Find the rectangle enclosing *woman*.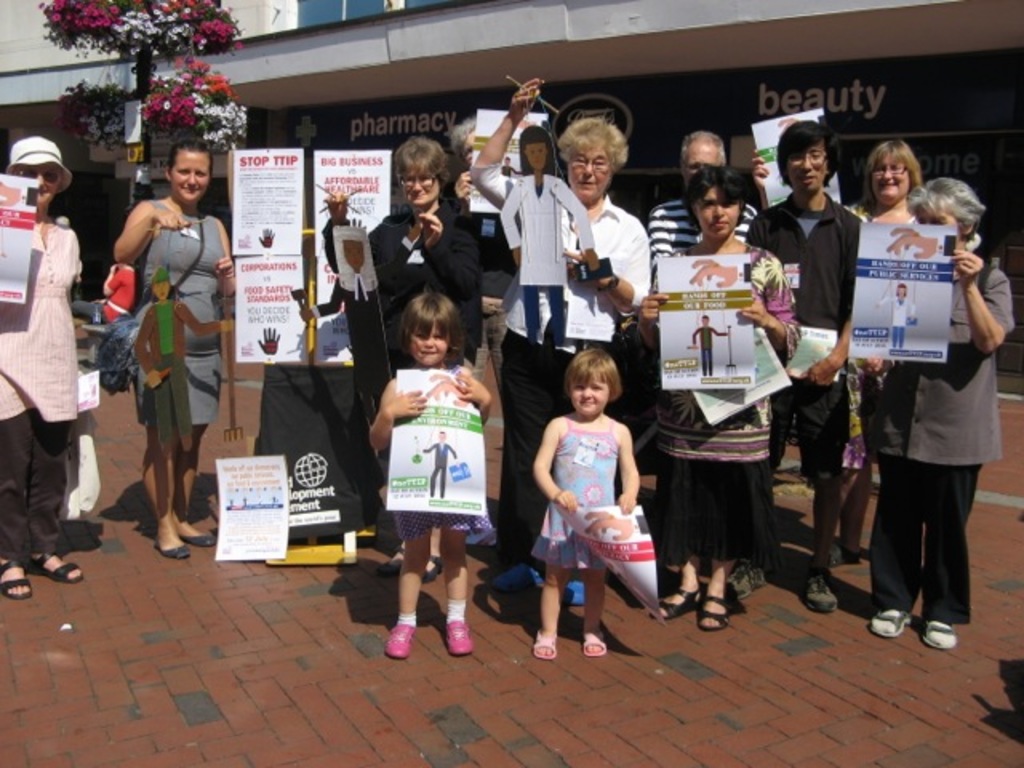
detection(0, 133, 112, 584).
